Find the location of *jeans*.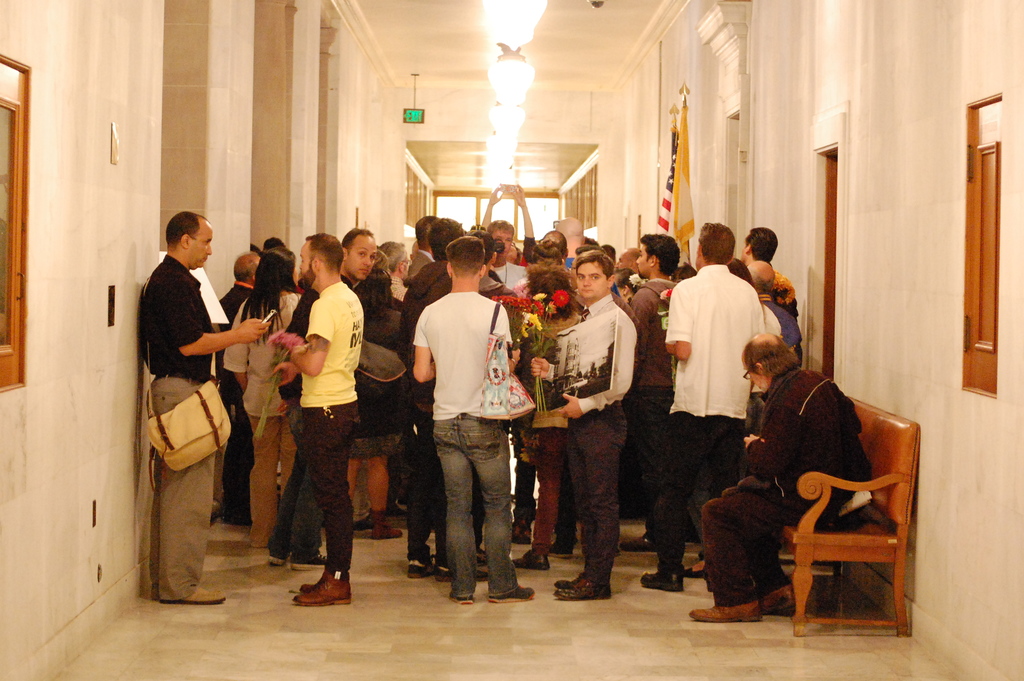
Location: {"left": 657, "top": 411, "right": 742, "bottom": 563}.
